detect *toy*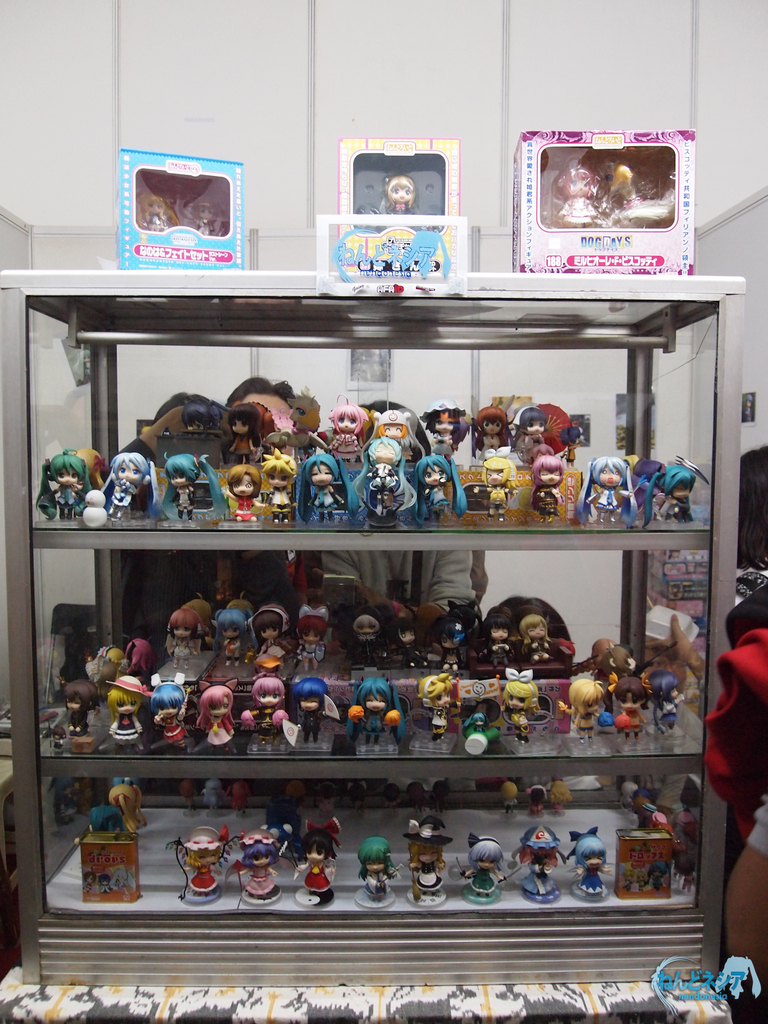
[312,784,336,814]
